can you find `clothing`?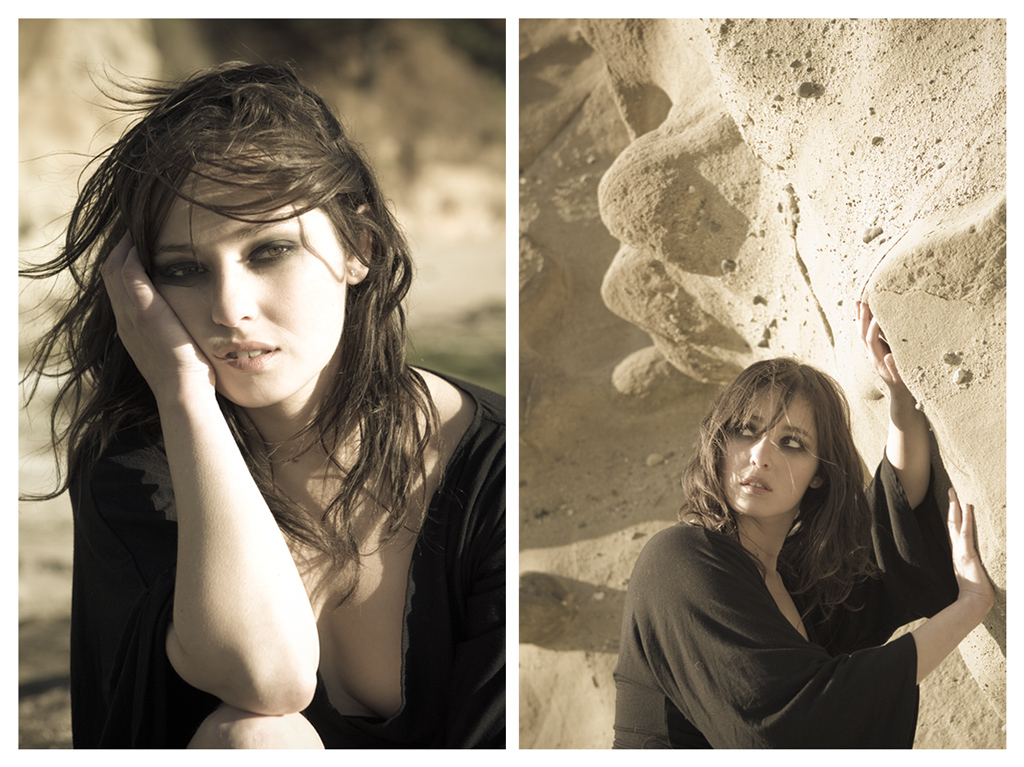
Yes, bounding box: {"x1": 621, "y1": 447, "x2": 953, "y2": 748}.
